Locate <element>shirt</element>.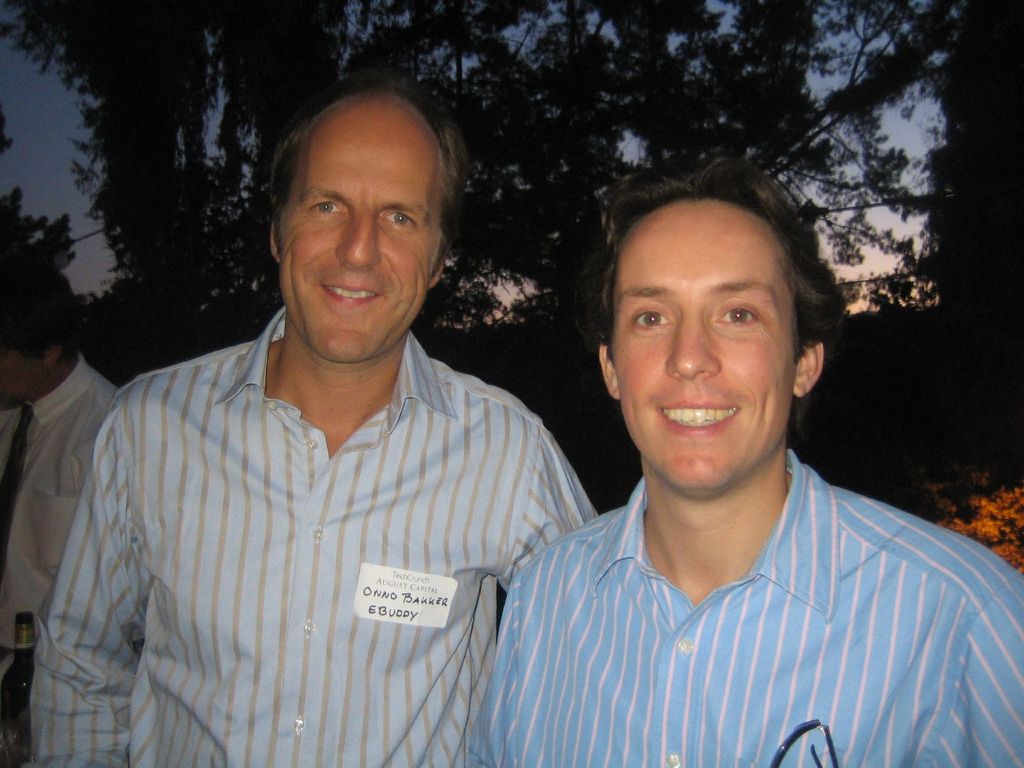
Bounding box: bbox(53, 262, 586, 760).
